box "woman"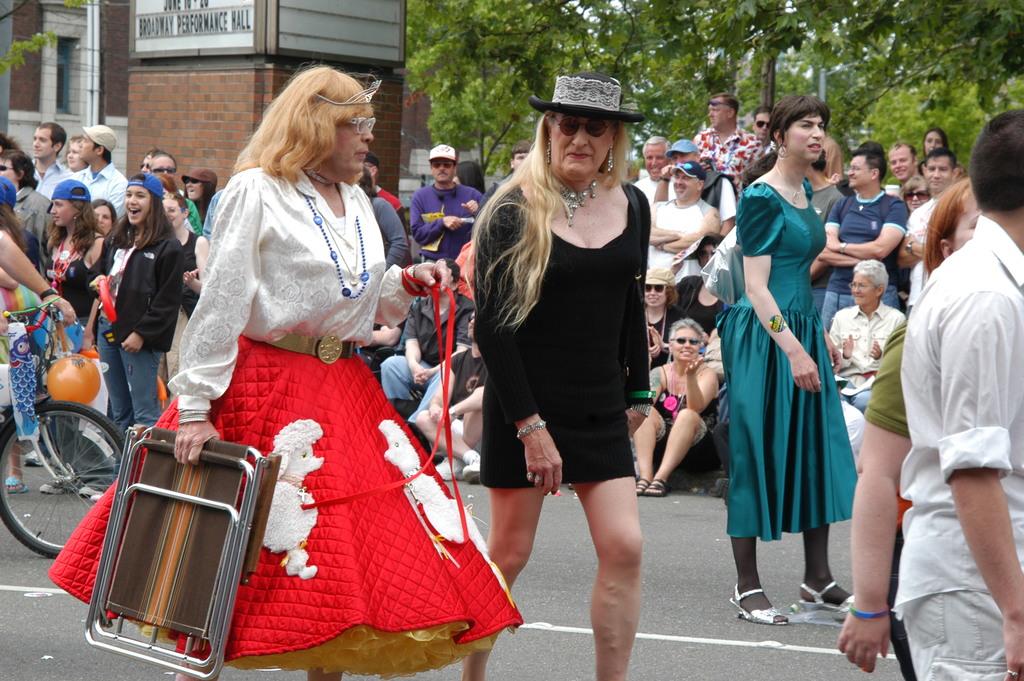
region(151, 190, 213, 397)
